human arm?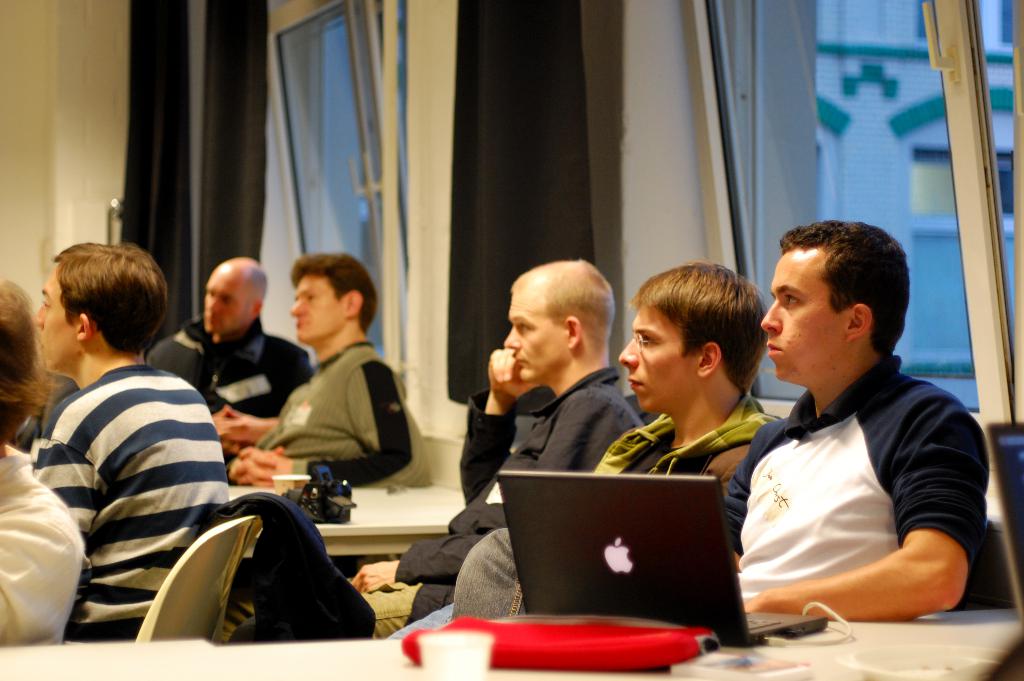
(x1=39, y1=420, x2=101, y2=542)
